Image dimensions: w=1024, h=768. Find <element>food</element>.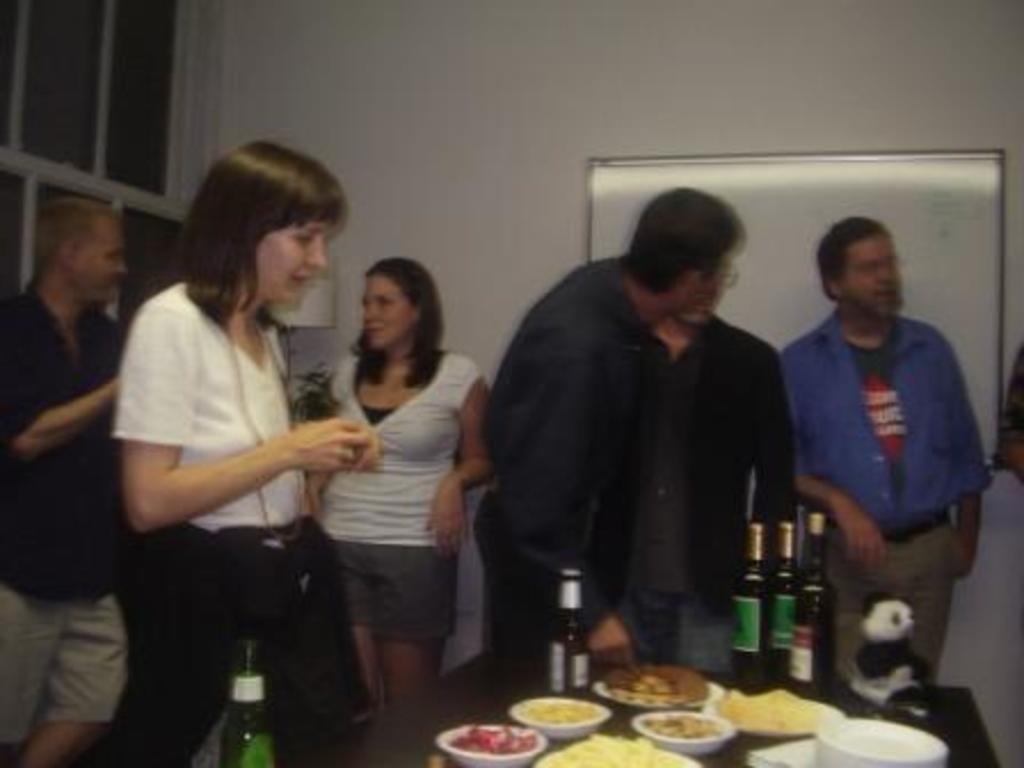
{"left": 517, "top": 697, "right": 606, "bottom": 727}.
